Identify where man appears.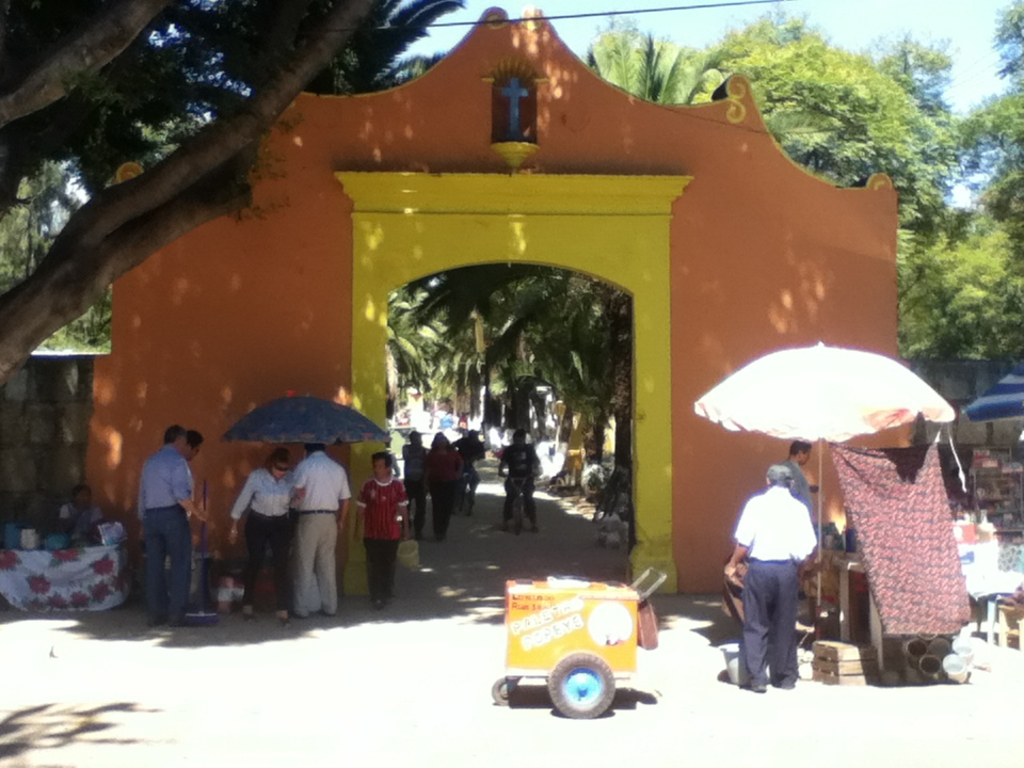
Appears at x1=158, y1=438, x2=221, y2=626.
